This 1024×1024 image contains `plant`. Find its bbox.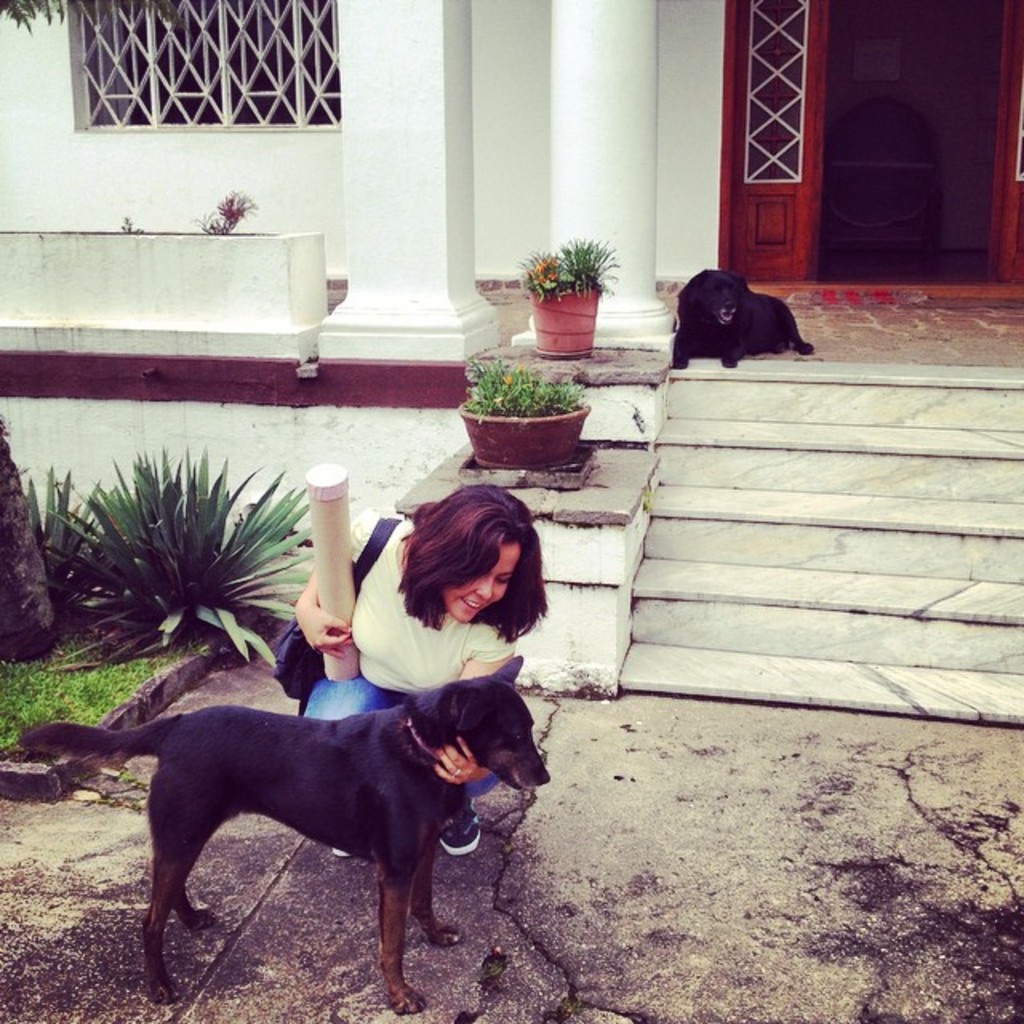
left=200, top=179, right=258, bottom=235.
